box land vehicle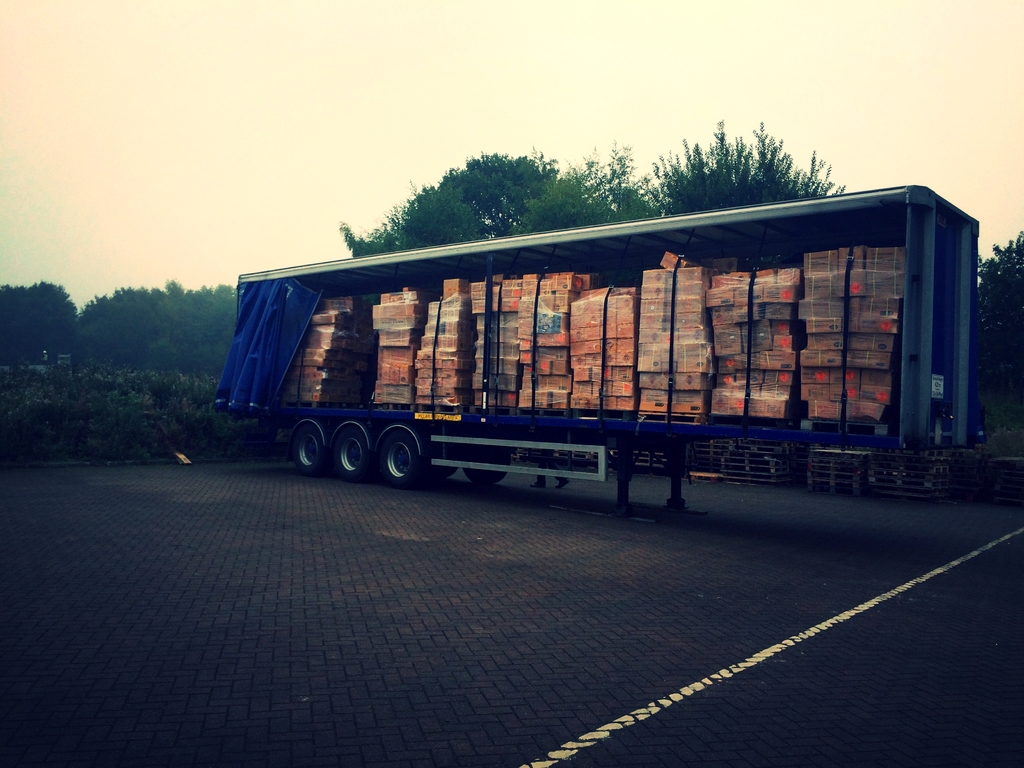
(x1=218, y1=185, x2=977, y2=488)
